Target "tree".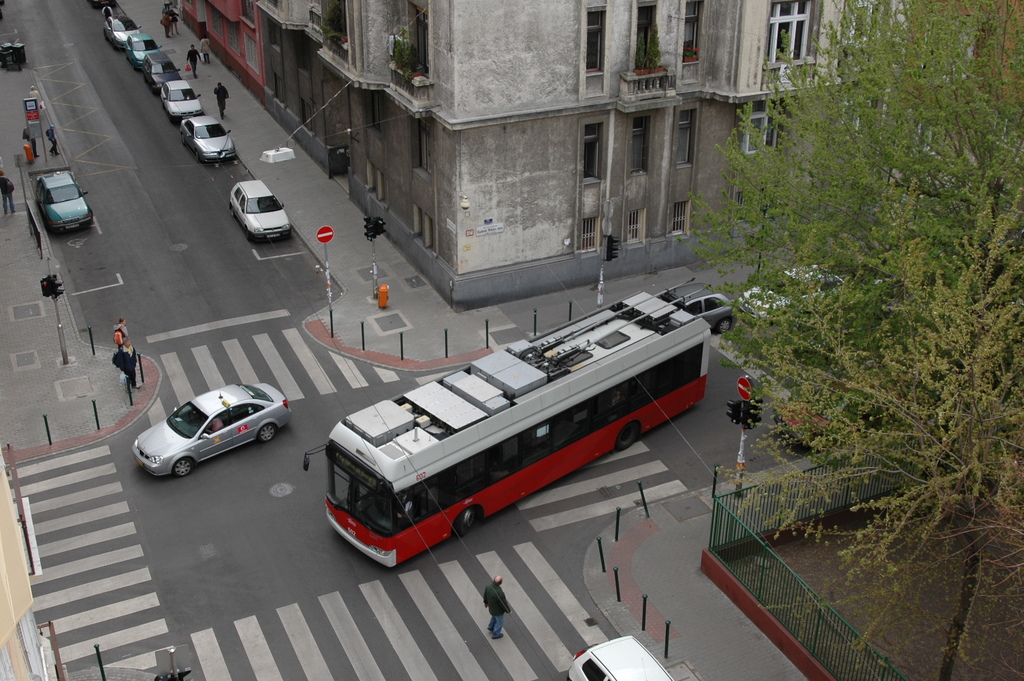
Target region: x1=746 y1=187 x2=1023 y2=680.
